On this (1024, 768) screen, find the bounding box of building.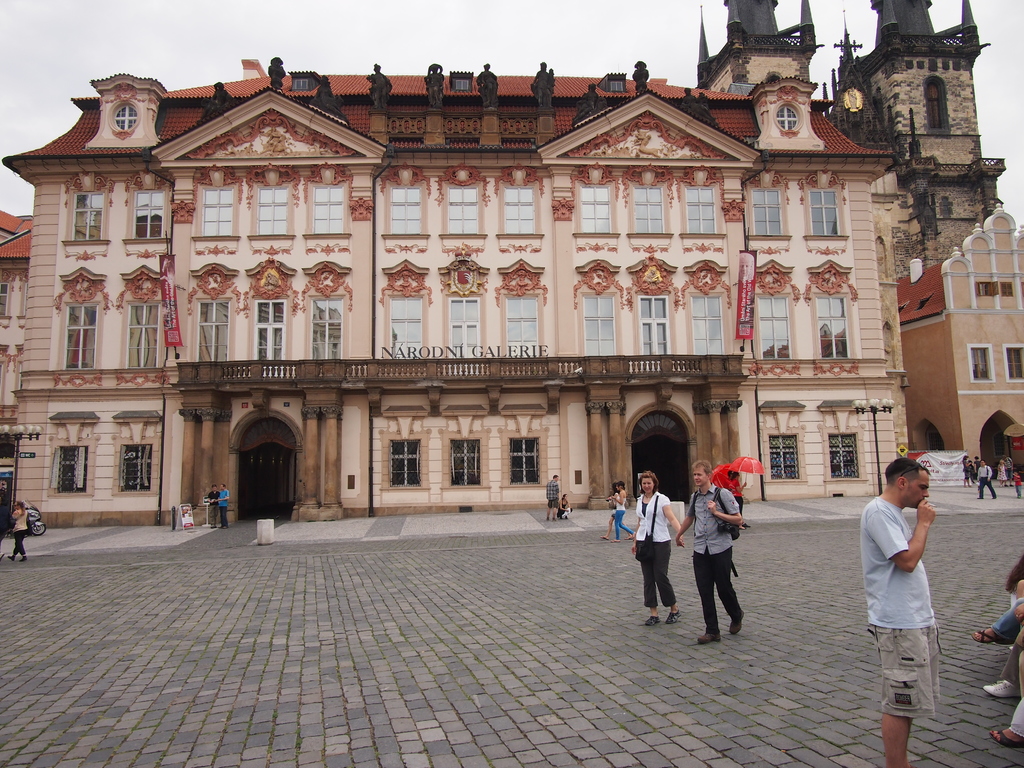
Bounding box: <box>900,203,1023,481</box>.
